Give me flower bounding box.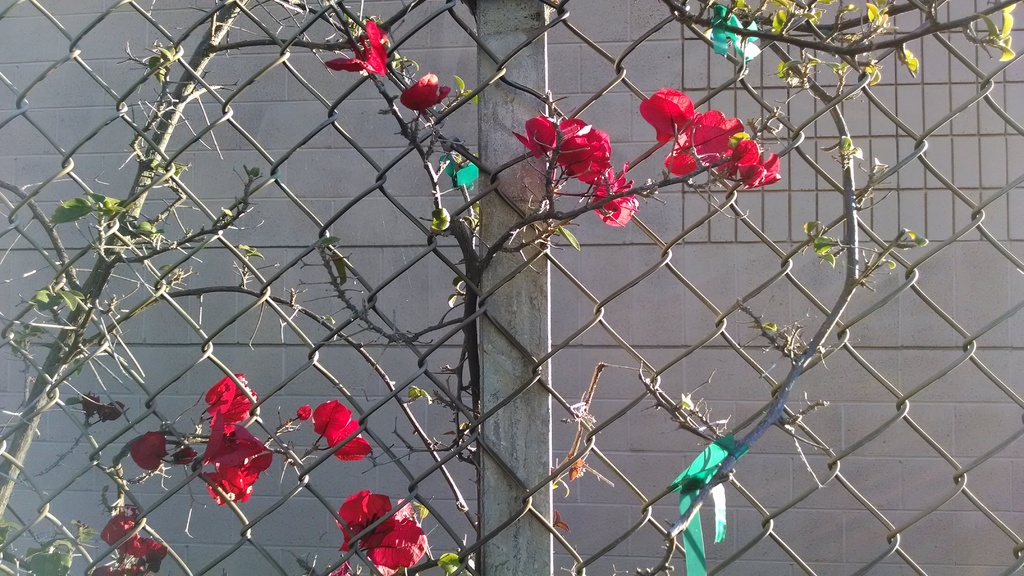
x1=323 y1=17 x2=390 y2=77.
